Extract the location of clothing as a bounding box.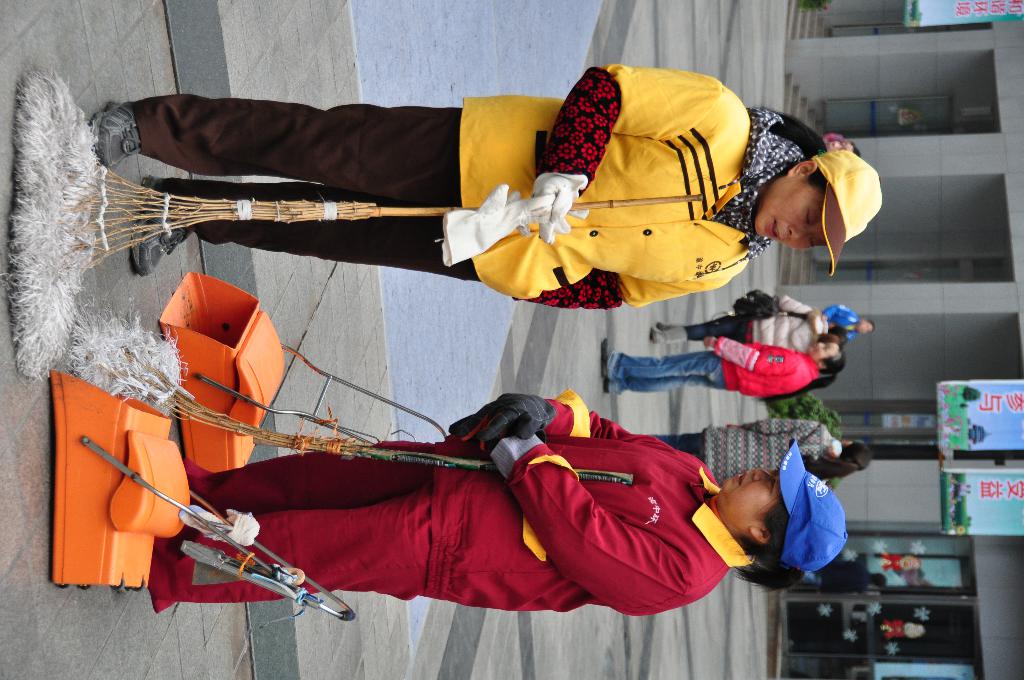
[left=49, top=81, right=871, bottom=346].
